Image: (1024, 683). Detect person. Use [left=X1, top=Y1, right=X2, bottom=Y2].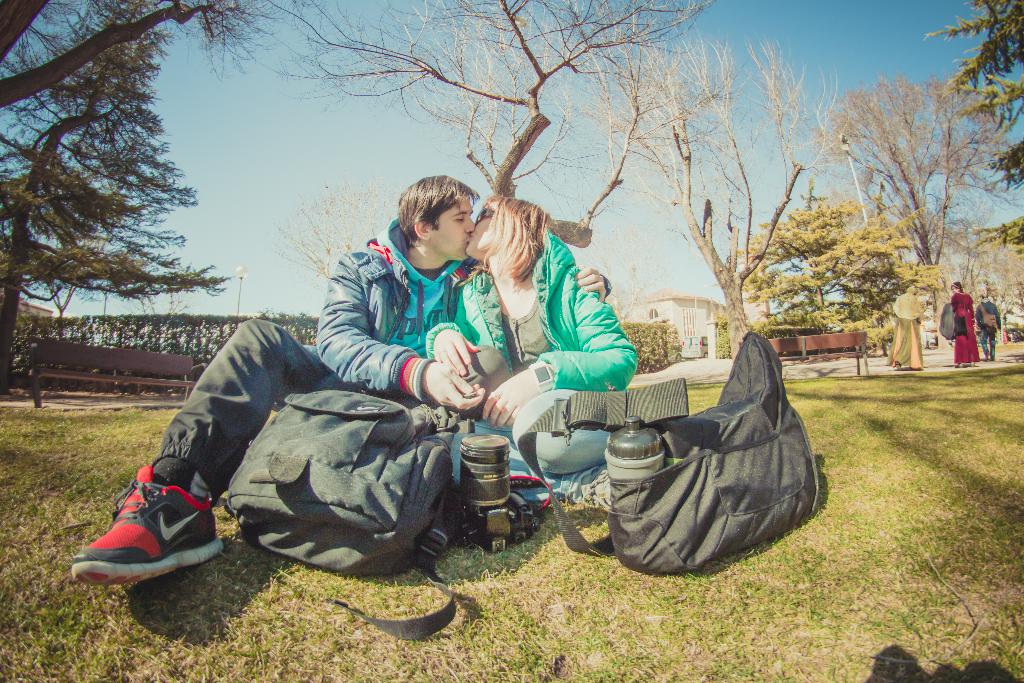
[left=421, top=190, right=644, bottom=522].
